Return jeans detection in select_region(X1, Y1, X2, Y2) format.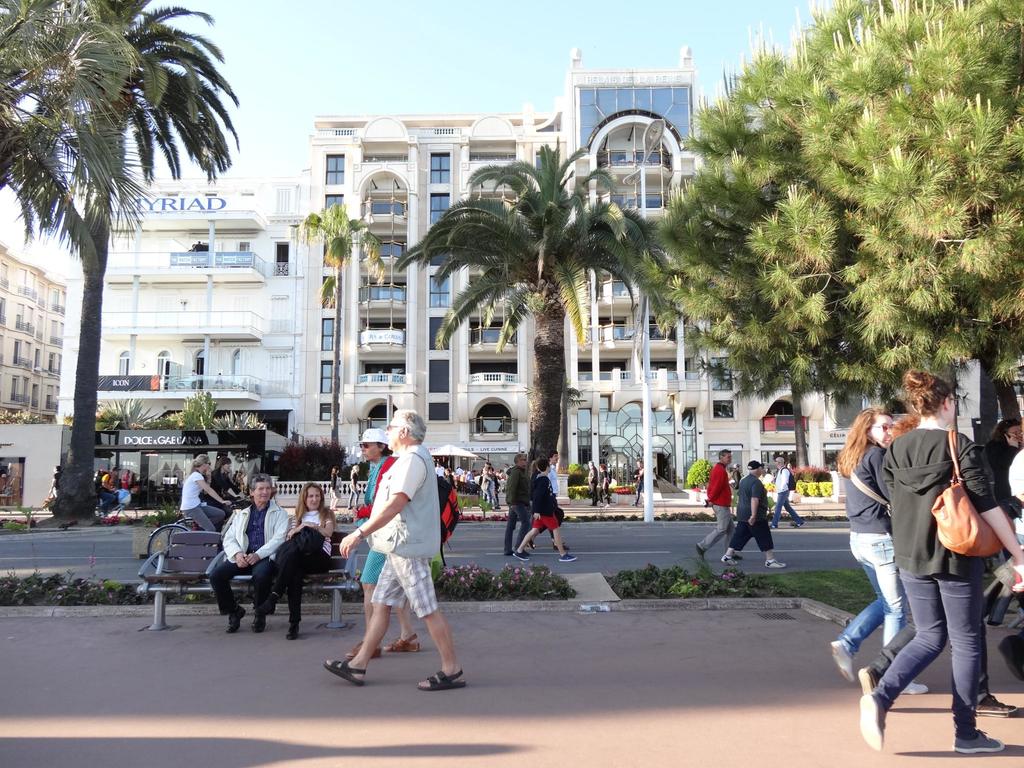
select_region(346, 551, 433, 614).
